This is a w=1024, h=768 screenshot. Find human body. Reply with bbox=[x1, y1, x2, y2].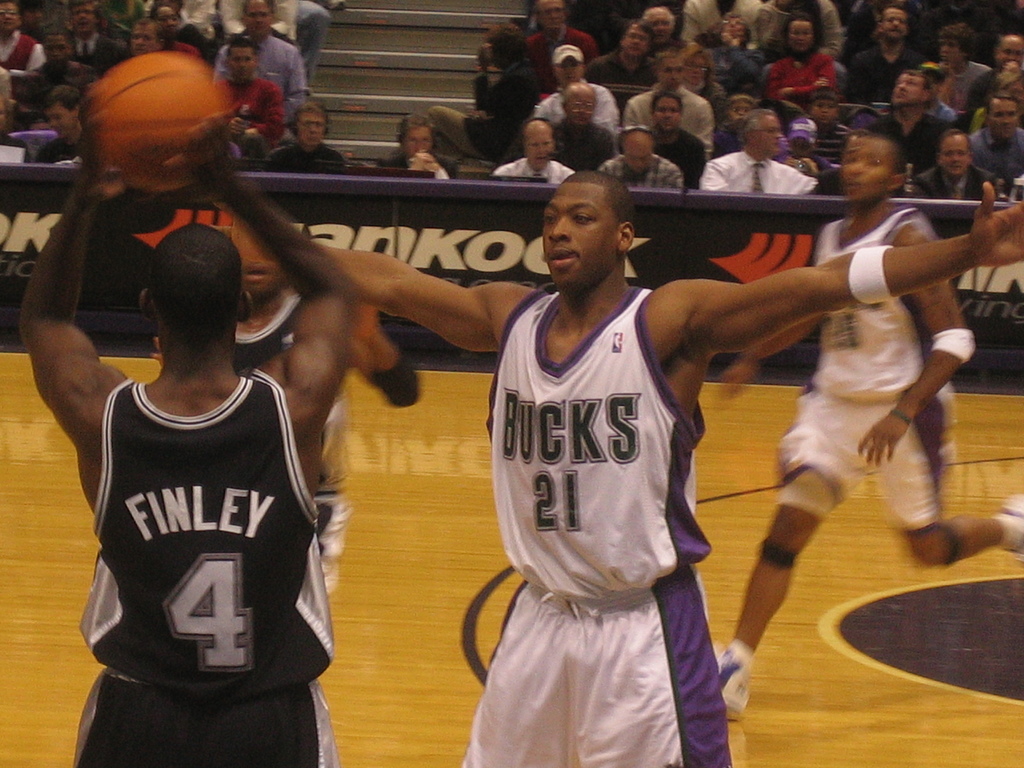
bbox=[235, 172, 1023, 767].
